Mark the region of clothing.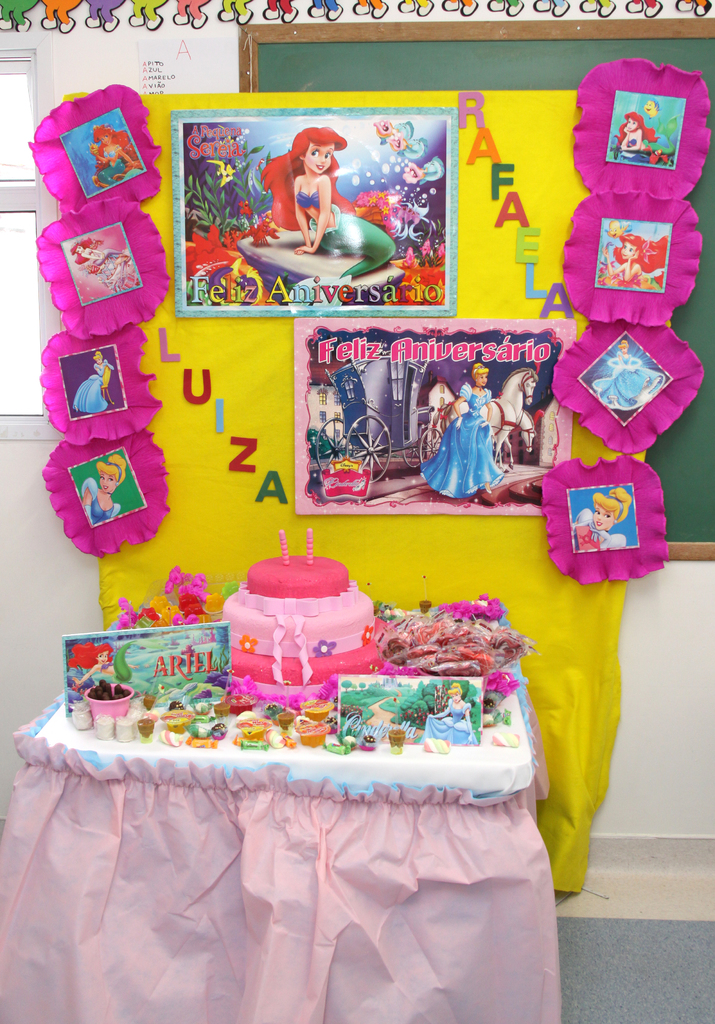
Region: (103, 145, 126, 184).
